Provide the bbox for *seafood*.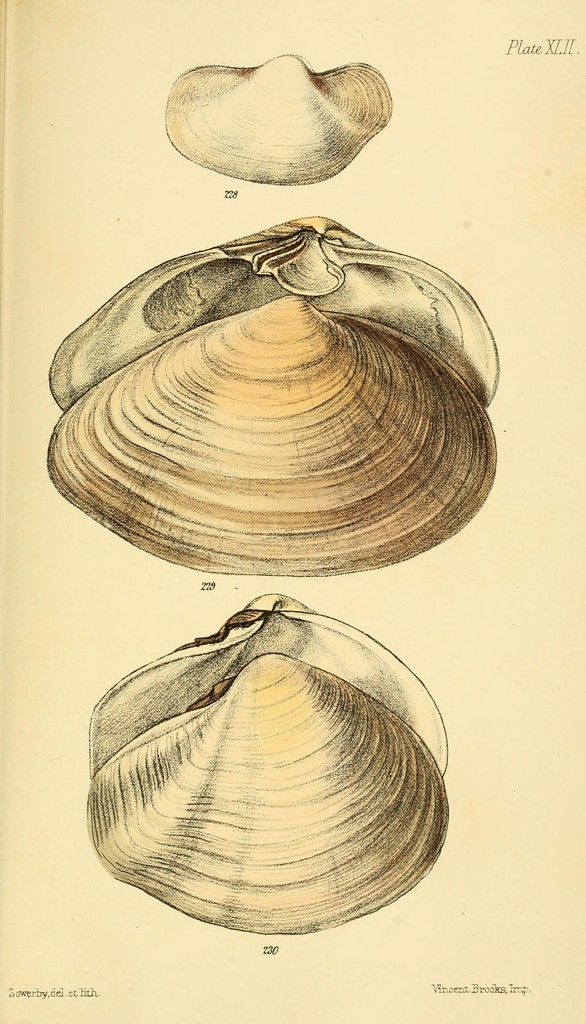
85, 646, 447, 935.
